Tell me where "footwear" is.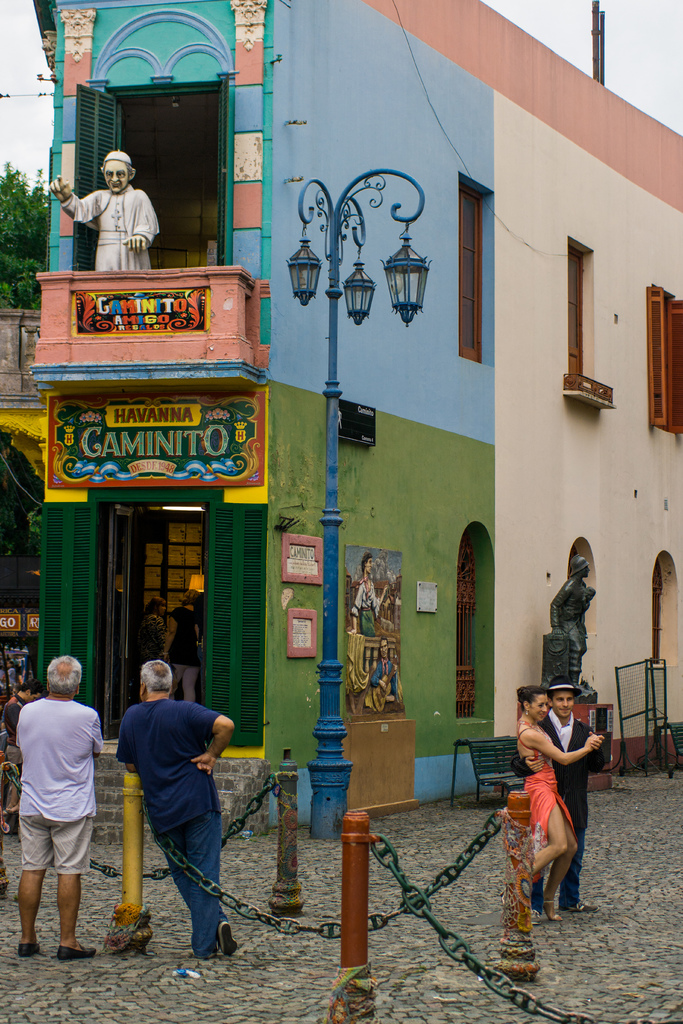
"footwear" is at detection(218, 925, 236, 955).
